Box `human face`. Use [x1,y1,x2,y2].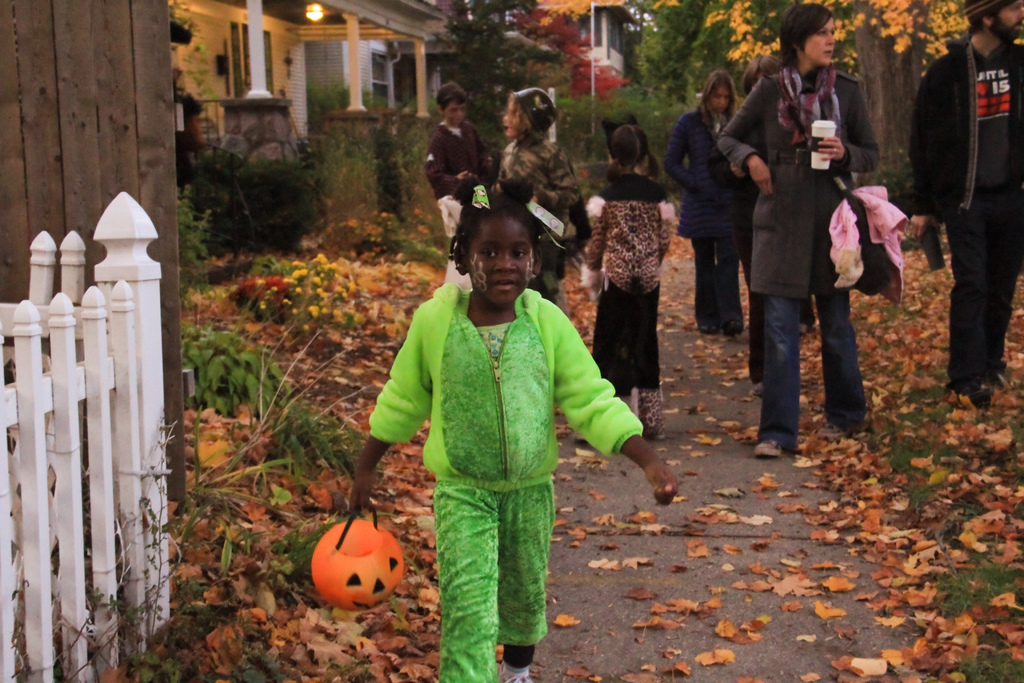
[709,85,731,113].
